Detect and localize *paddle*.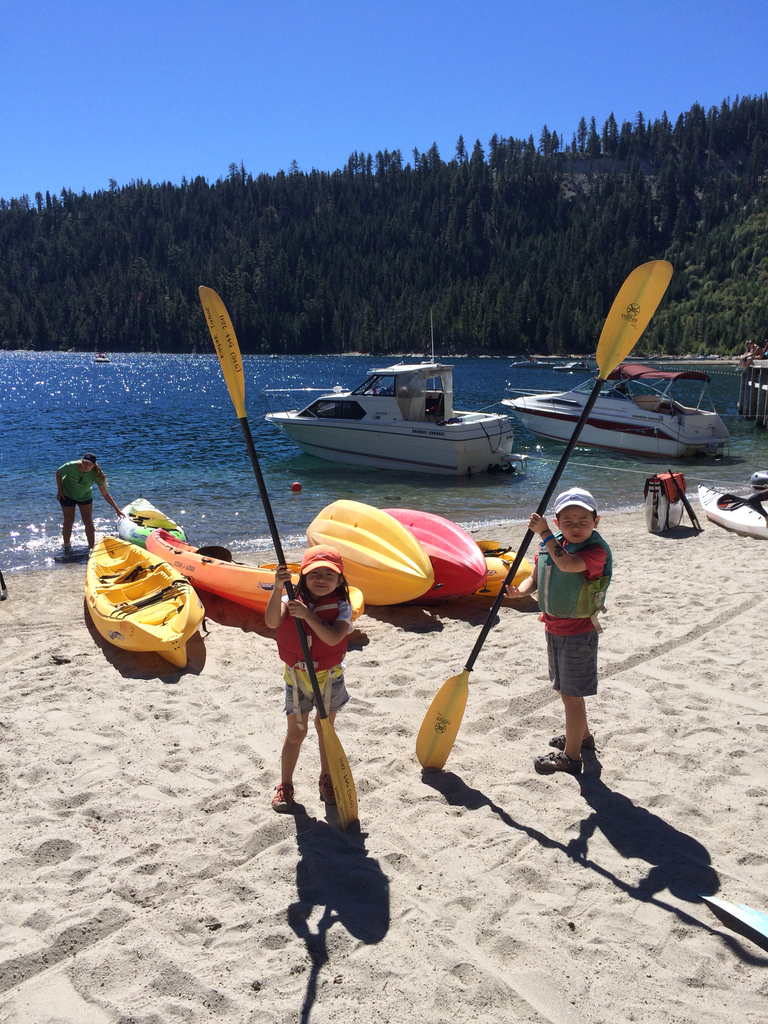
Localized at select_region(410, 256, 670, 769).
